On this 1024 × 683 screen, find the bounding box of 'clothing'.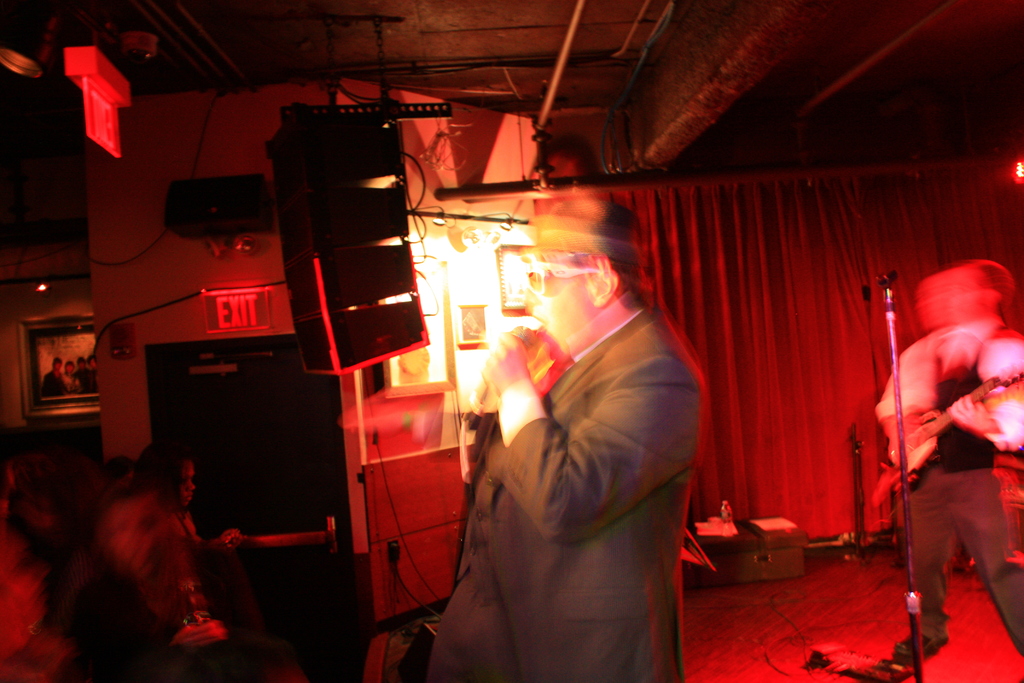
Bounding box: (left=455, top=259, right=709, bottom=671).
